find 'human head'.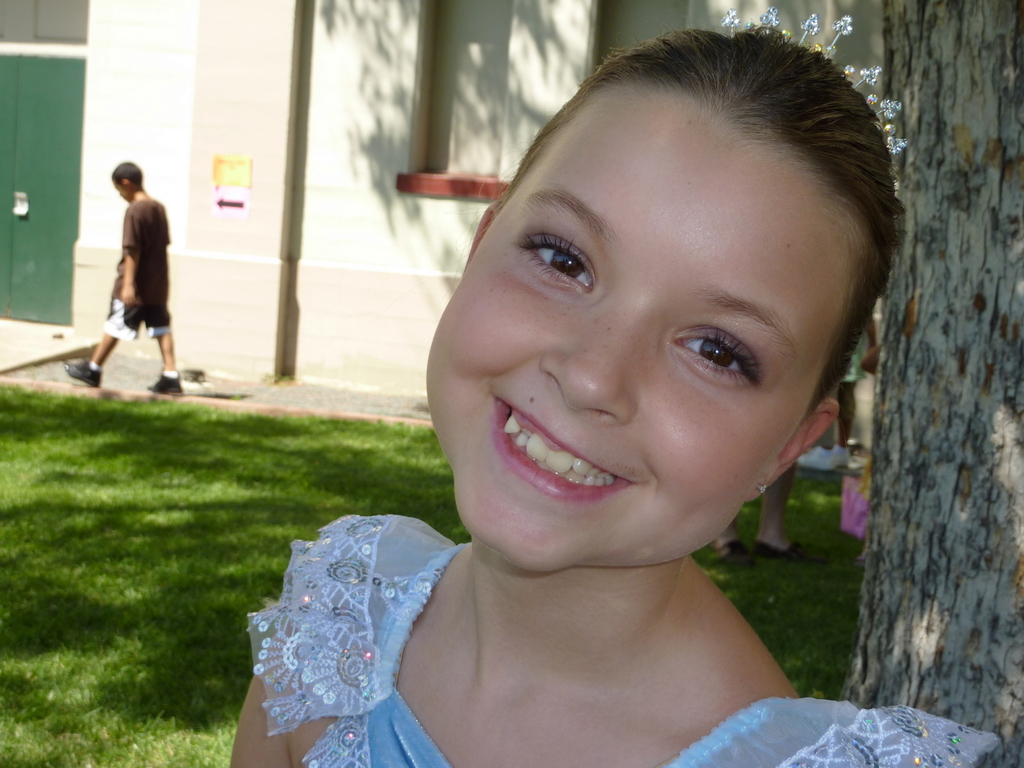
328/6/922/591.
